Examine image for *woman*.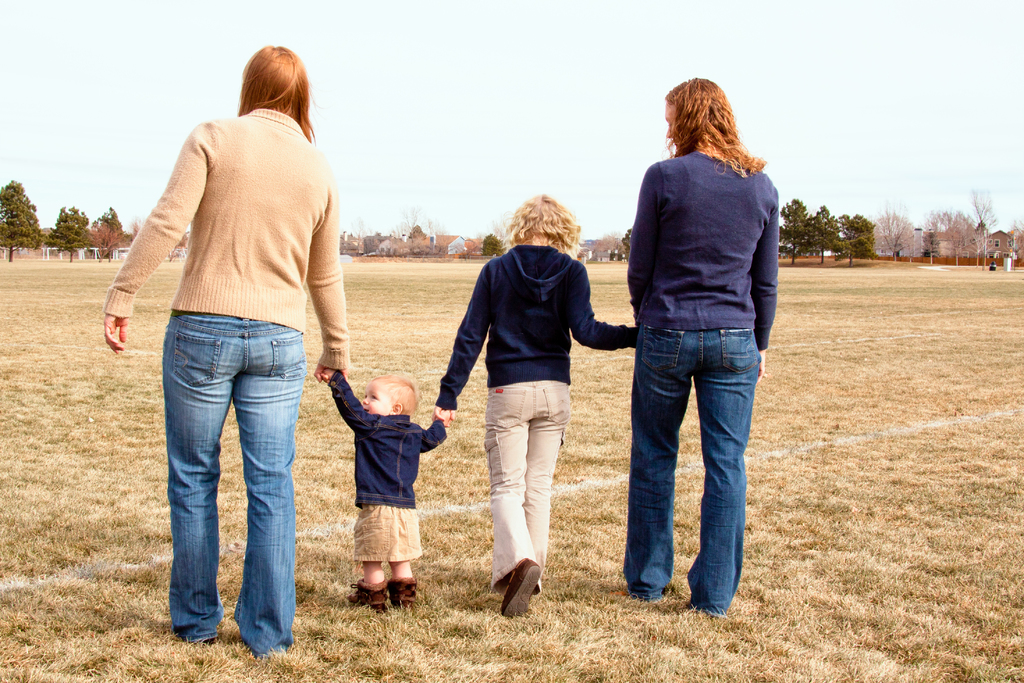
Examination result: box=[99, 44, 353, 661].
